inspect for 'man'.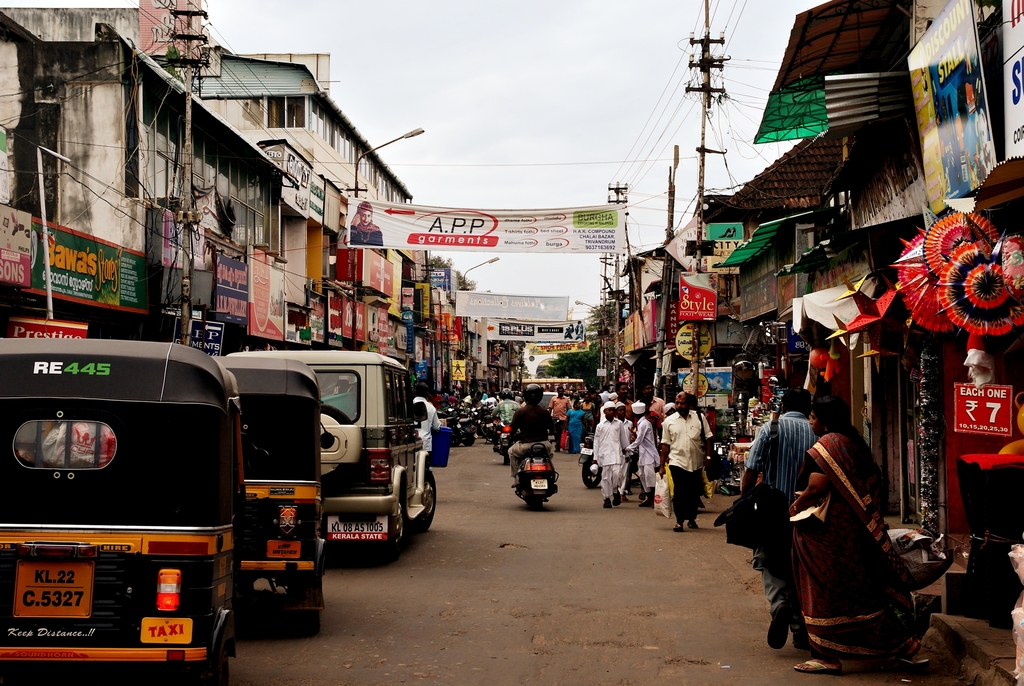
Inspection: {"left": 550, "top": 391, "right": 570, "bottom": 442}.
